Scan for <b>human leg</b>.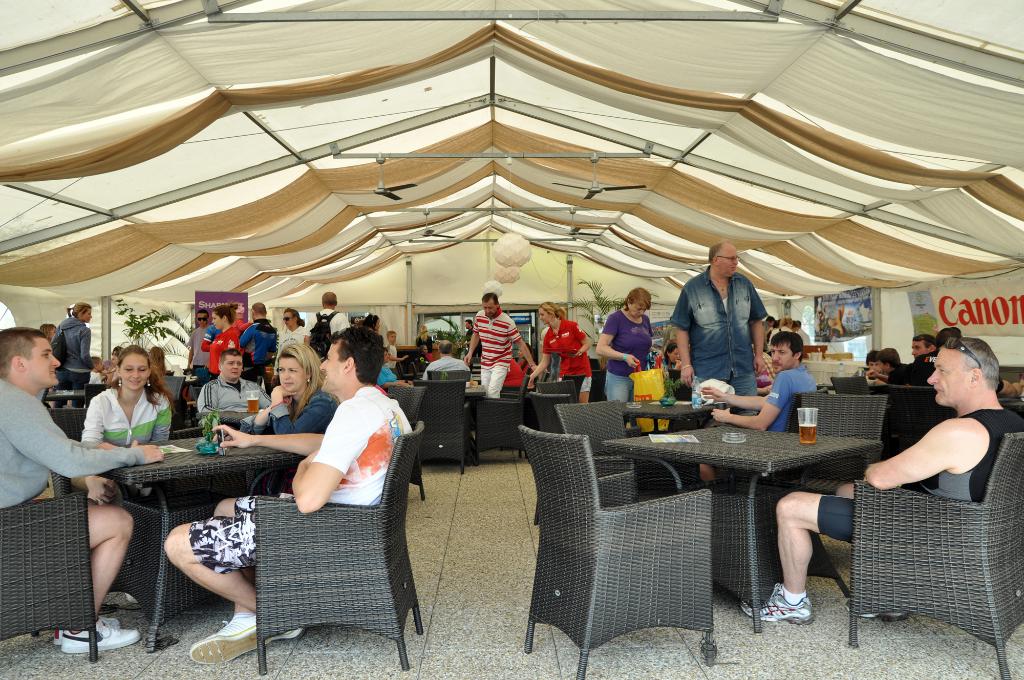
Scan result: bbox(166, 514, 303, 639).
